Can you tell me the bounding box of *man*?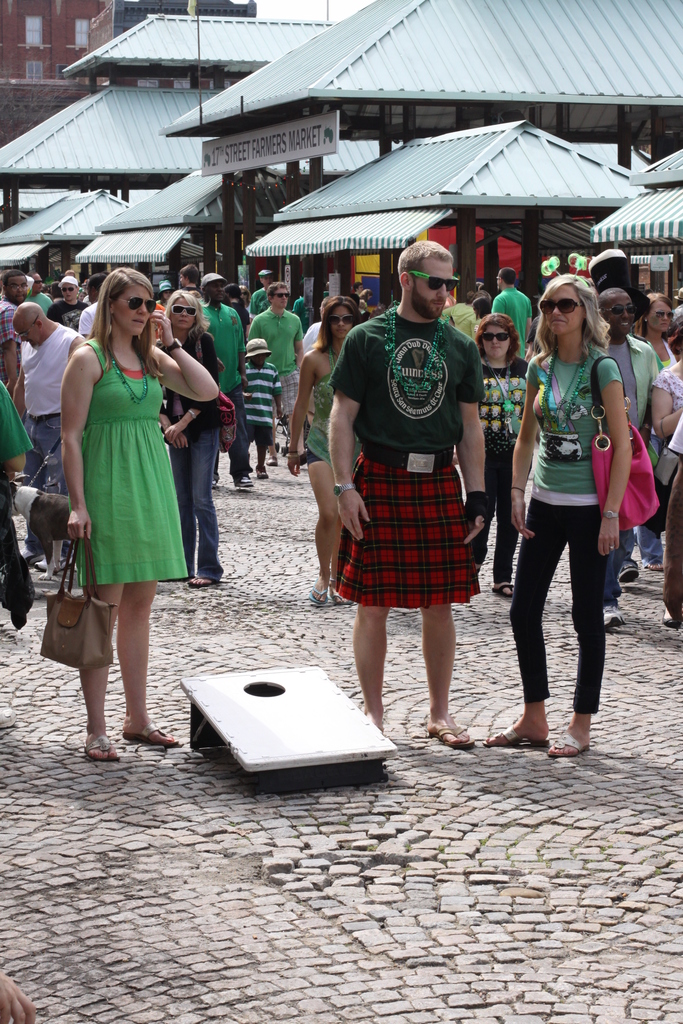
(597, 284, 663, 638).
